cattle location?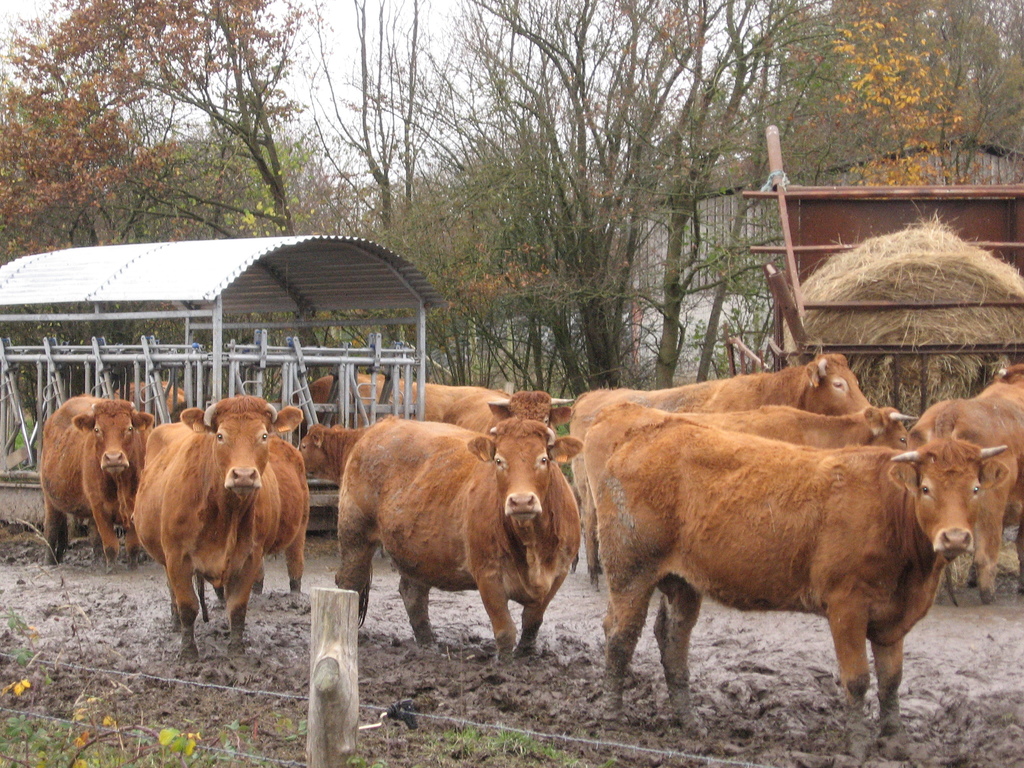
582/410/912/579
